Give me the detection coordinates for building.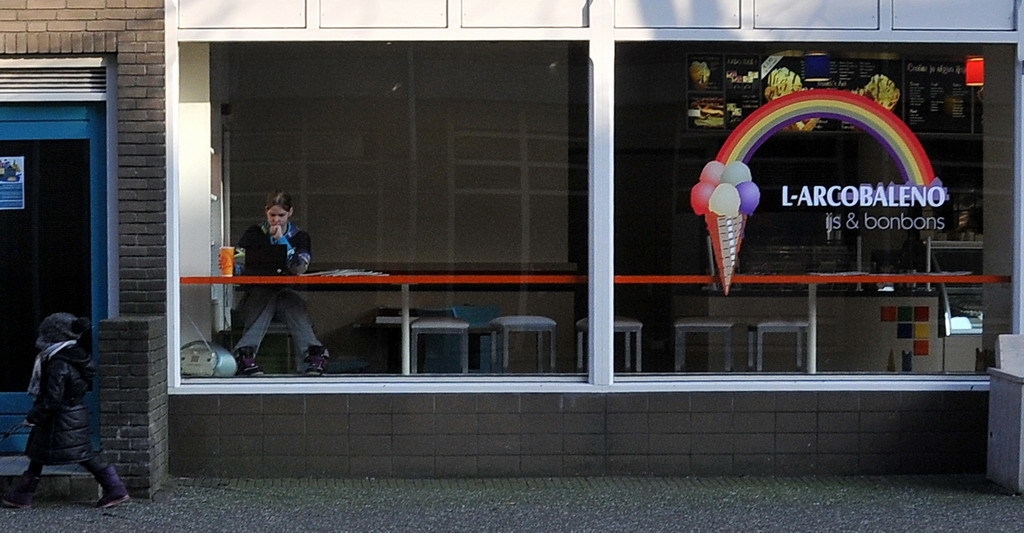
<region>0, 0, 169, 481</region>.
